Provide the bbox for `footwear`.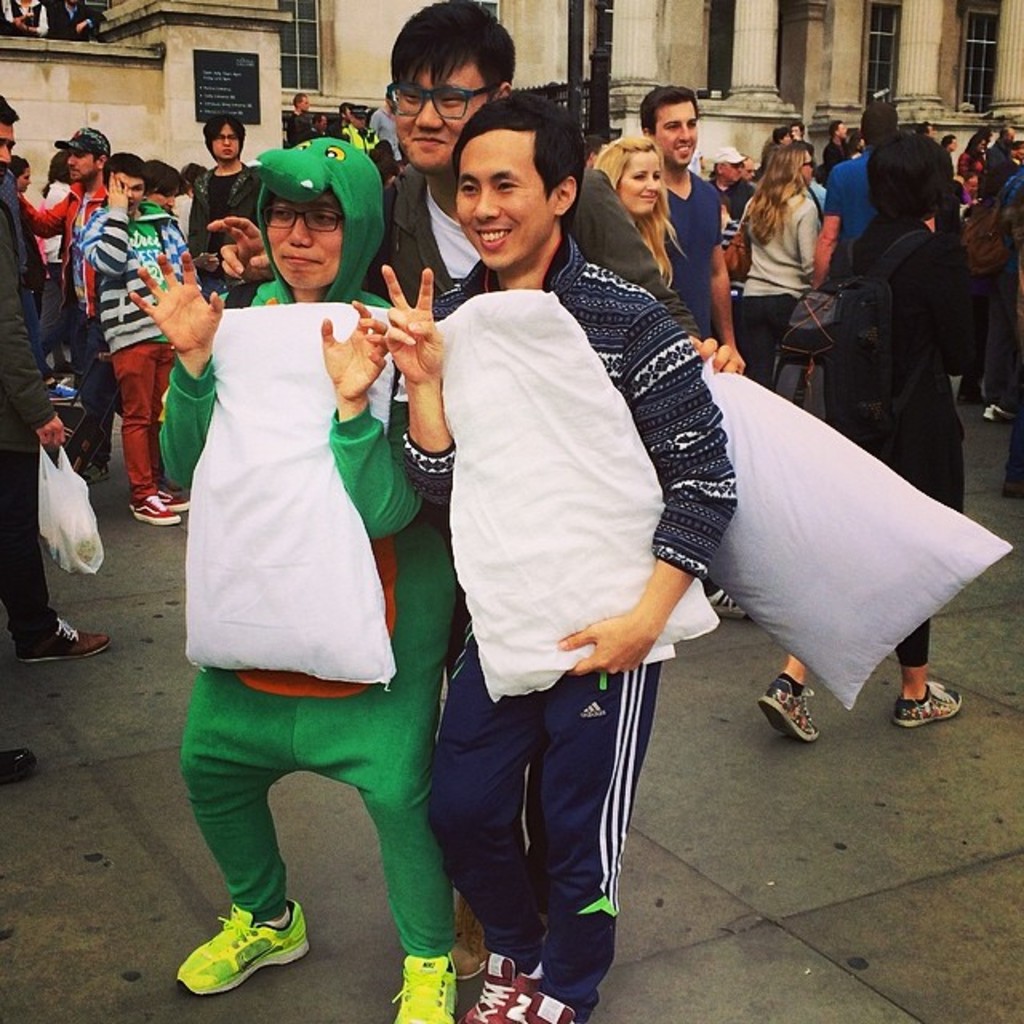
979 403 1022 430.
